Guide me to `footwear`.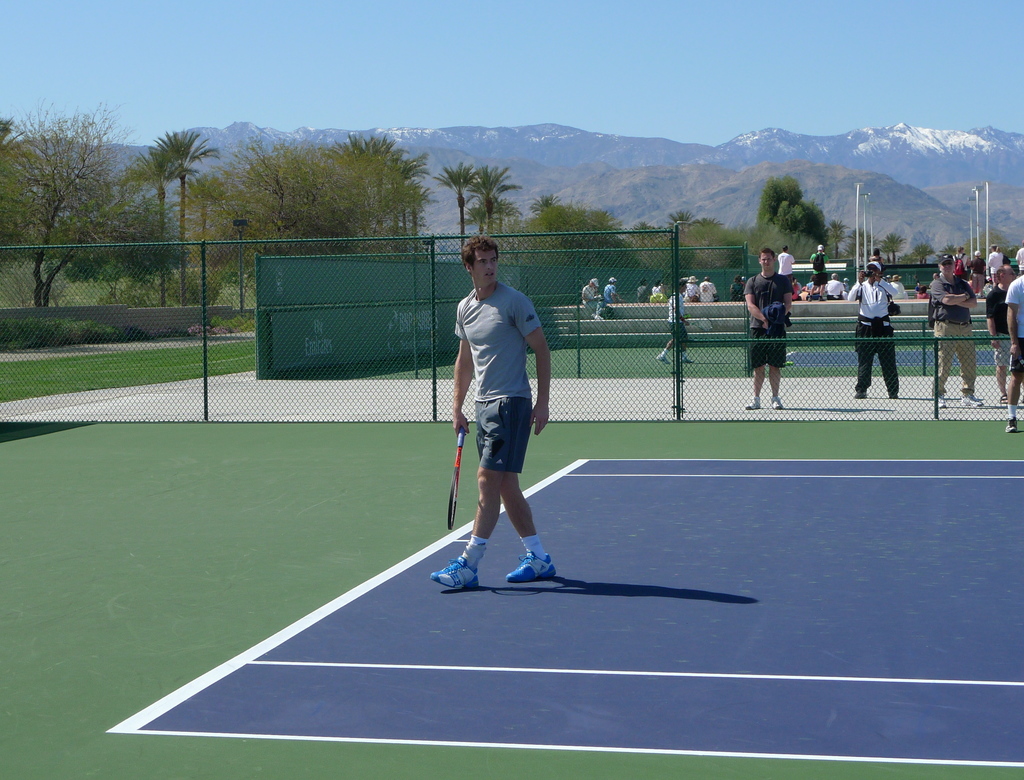
Guidance: rect(856, 391, 866, 399).
